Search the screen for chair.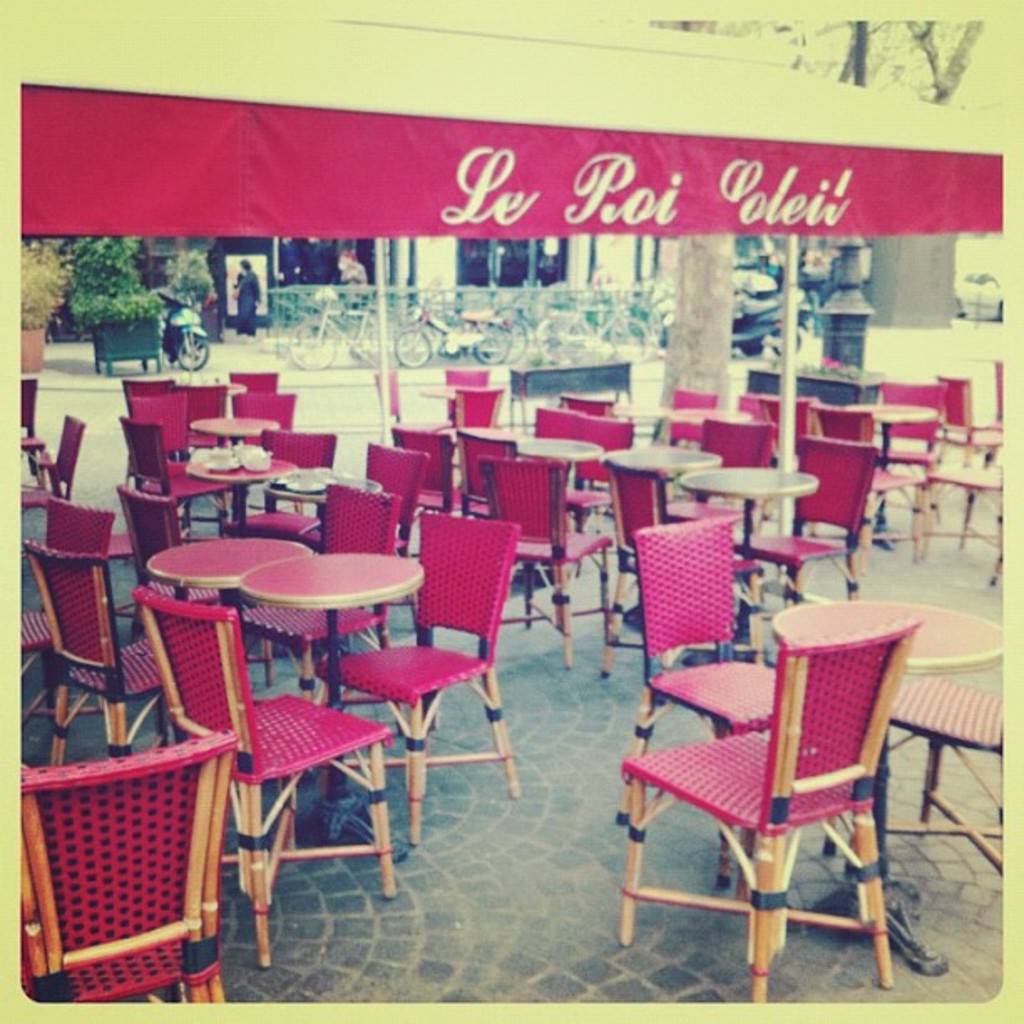
Found at l=221, t=363, r=281, b=403.
